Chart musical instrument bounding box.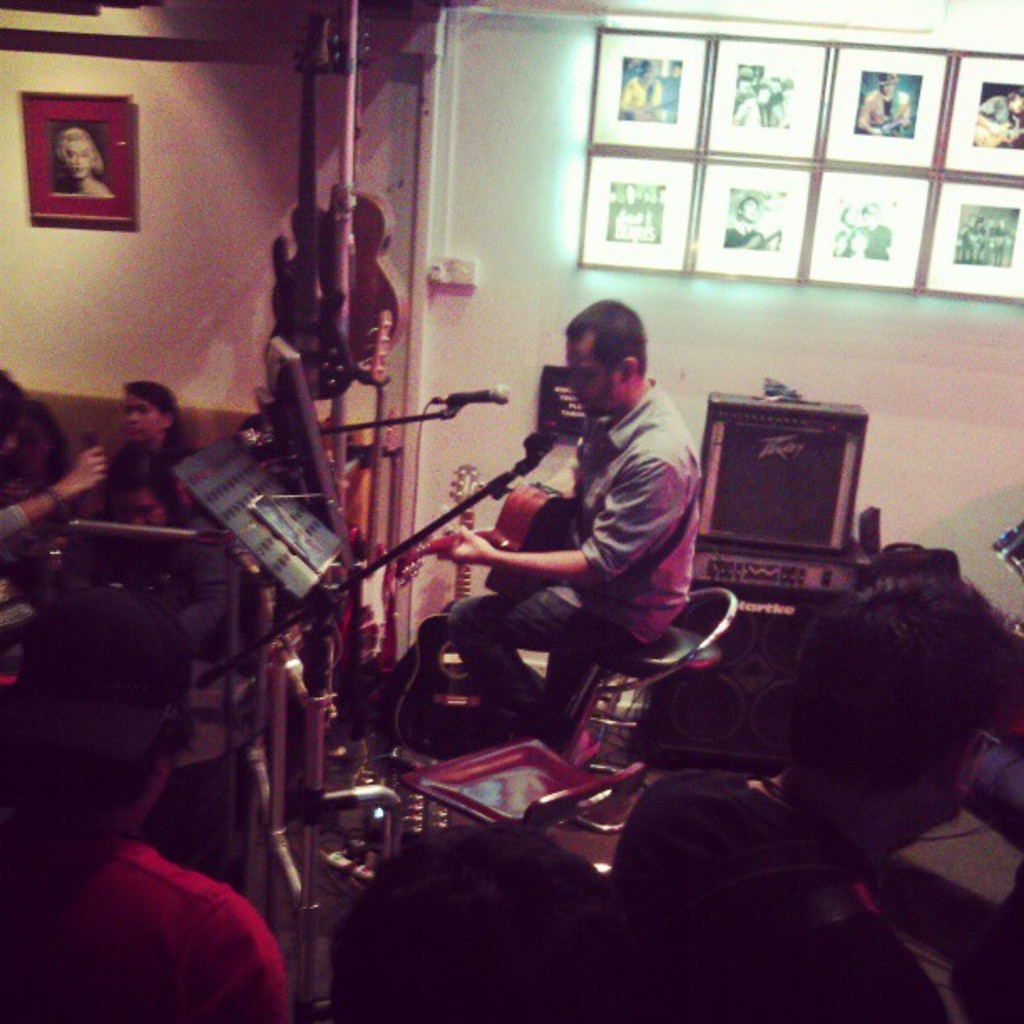
Charted: x1=383 y1=455 x2=505 y2=758.
